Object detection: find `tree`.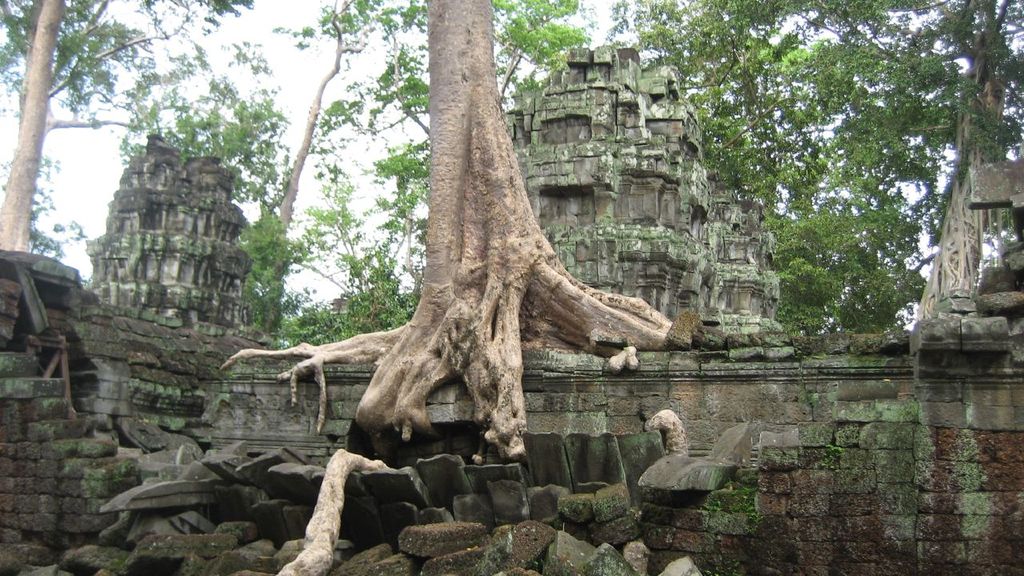
BBox(270, 22, 662, 465).
